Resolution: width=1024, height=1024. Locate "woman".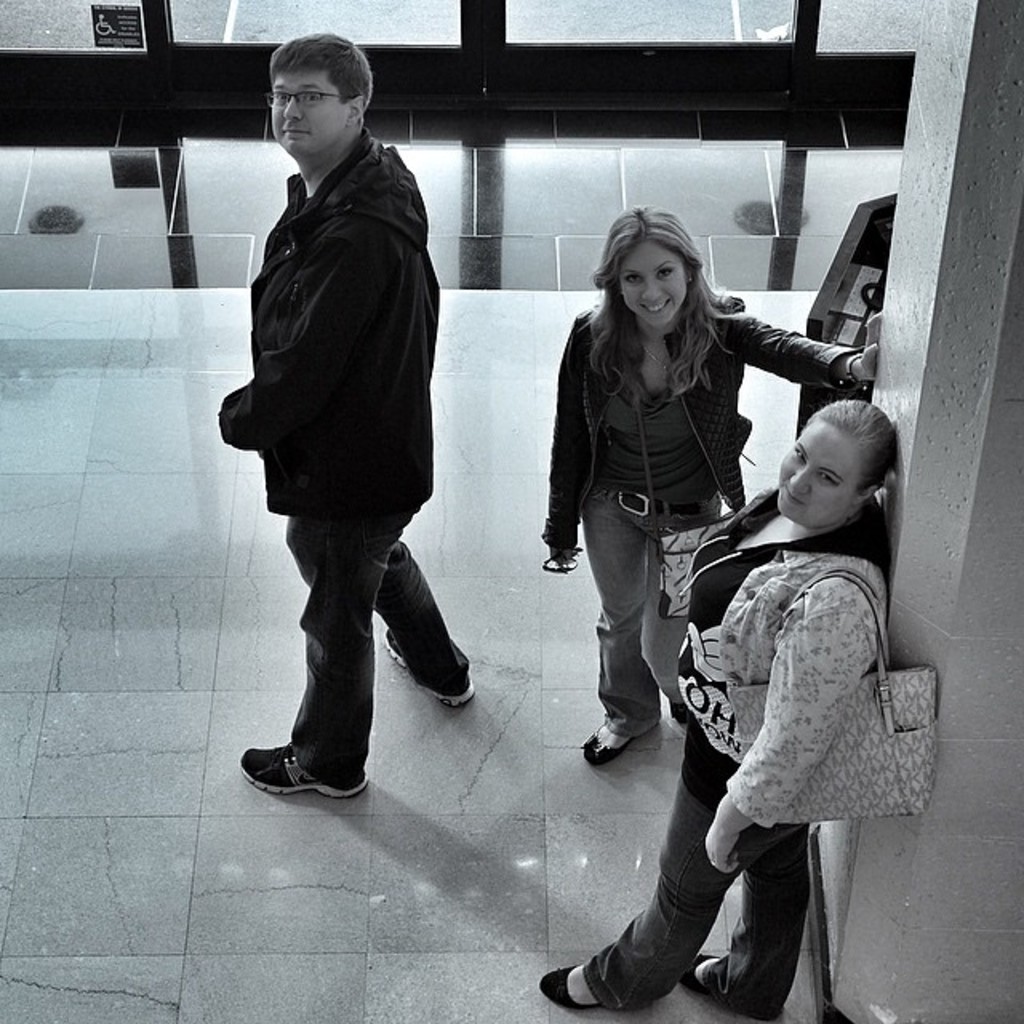
box=[534, 397, 898, 1018].
